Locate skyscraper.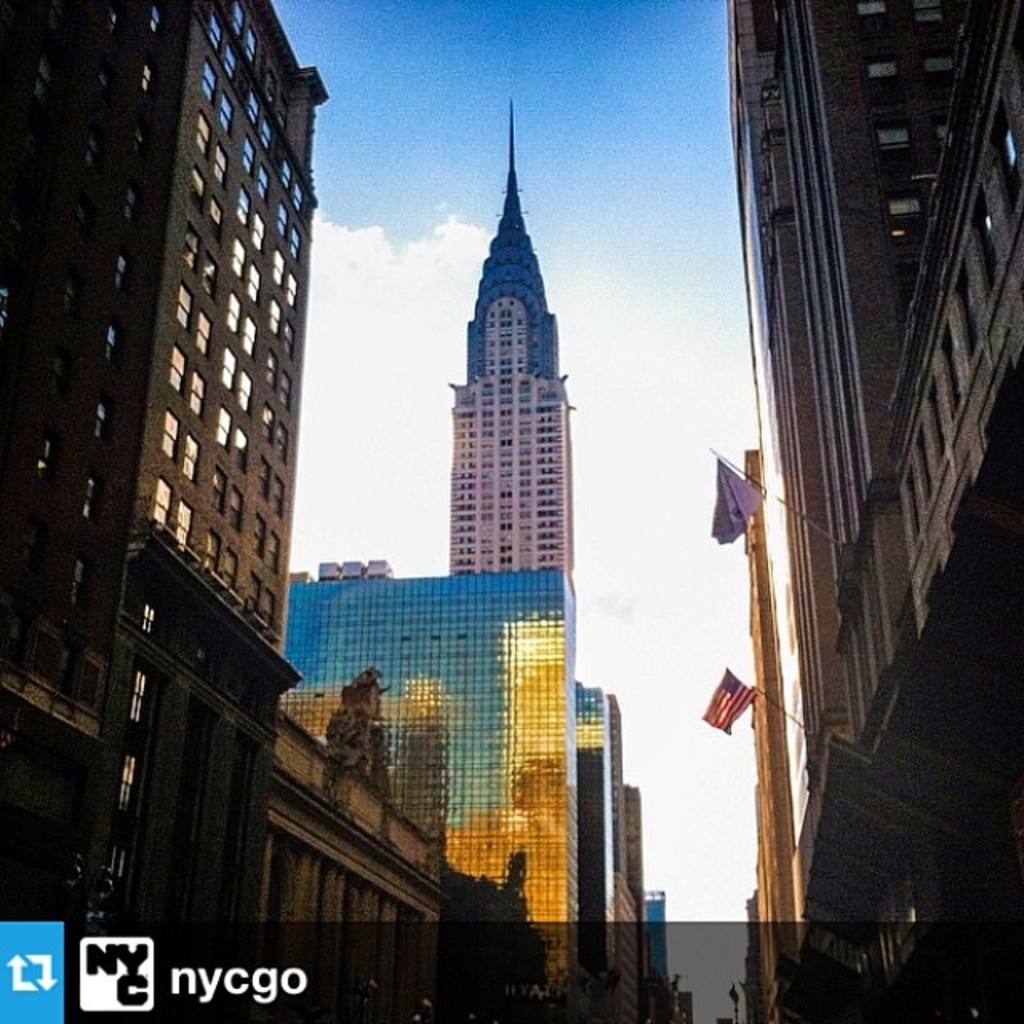
Bounding box: [446,91,592,630].
